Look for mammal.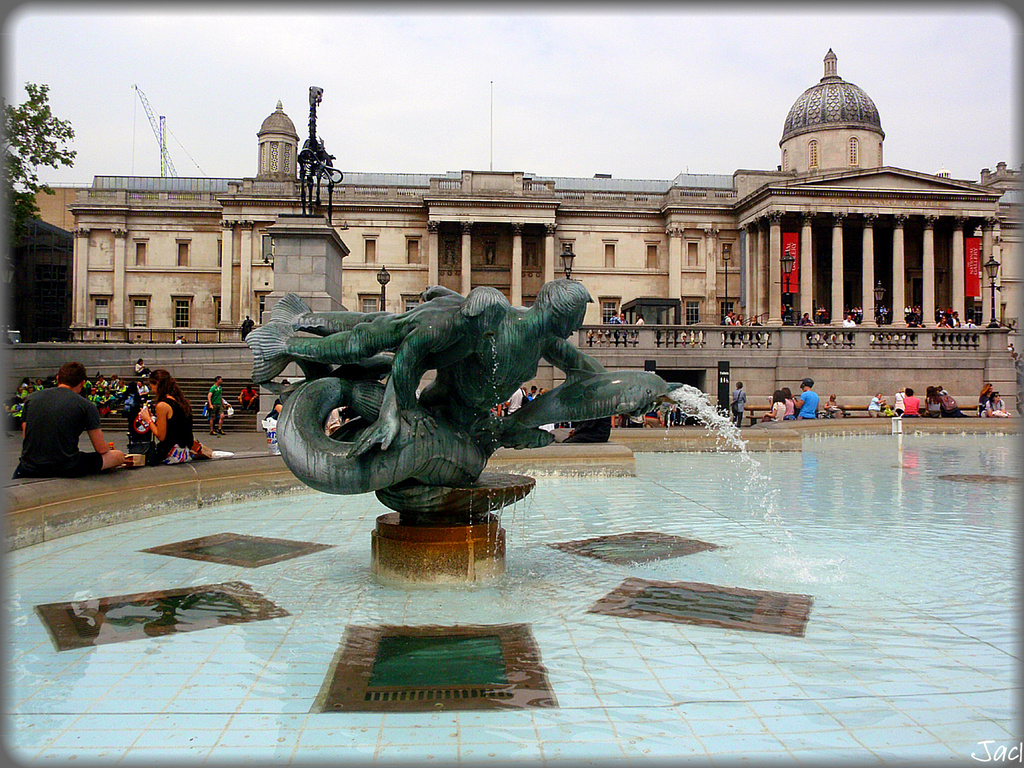
Found: bbox=(799, 313, 815, 326).
